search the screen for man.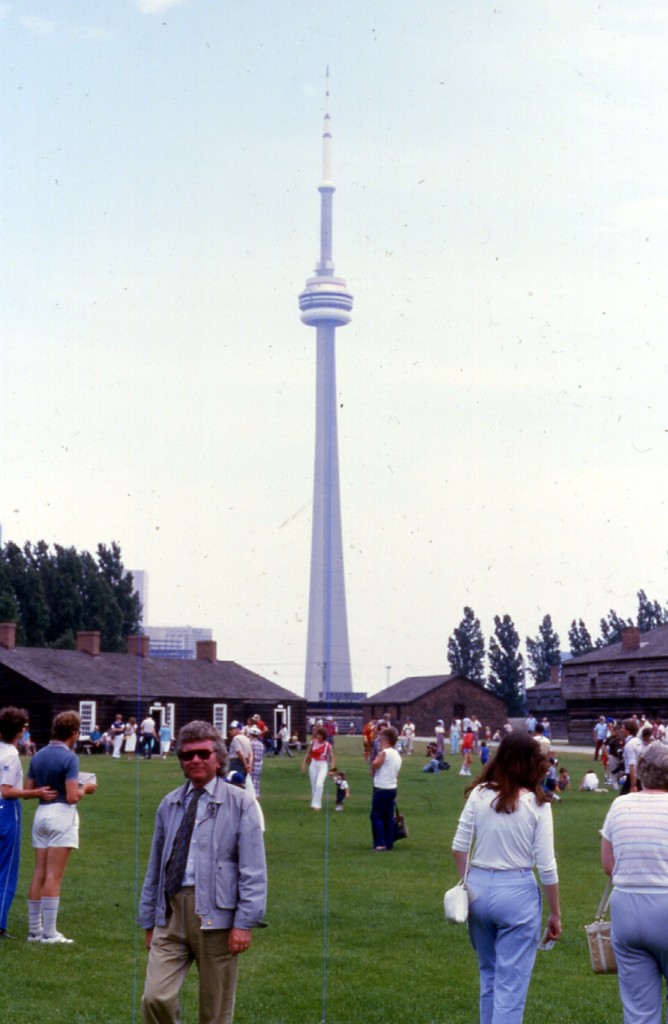
Found at [left=26, top=708, right=98, bottom=942].
